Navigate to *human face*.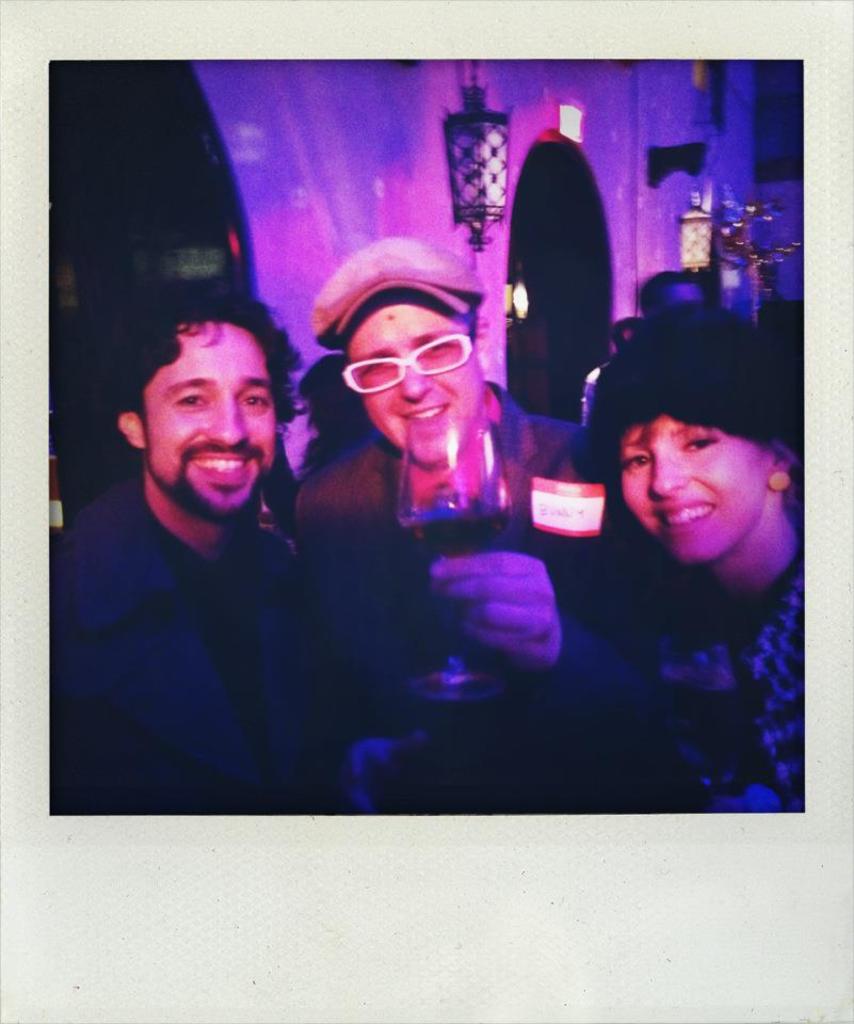
Navigation target: {"left": 141, "top": 329, "right": 274, "bottom": 510}.
